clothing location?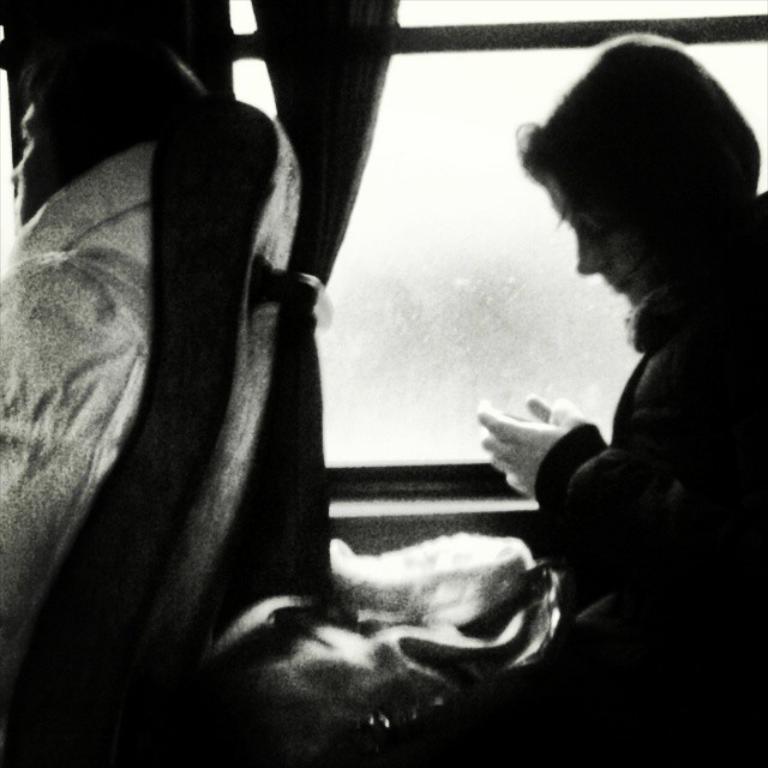
rect(8, 17, 380, 767)
